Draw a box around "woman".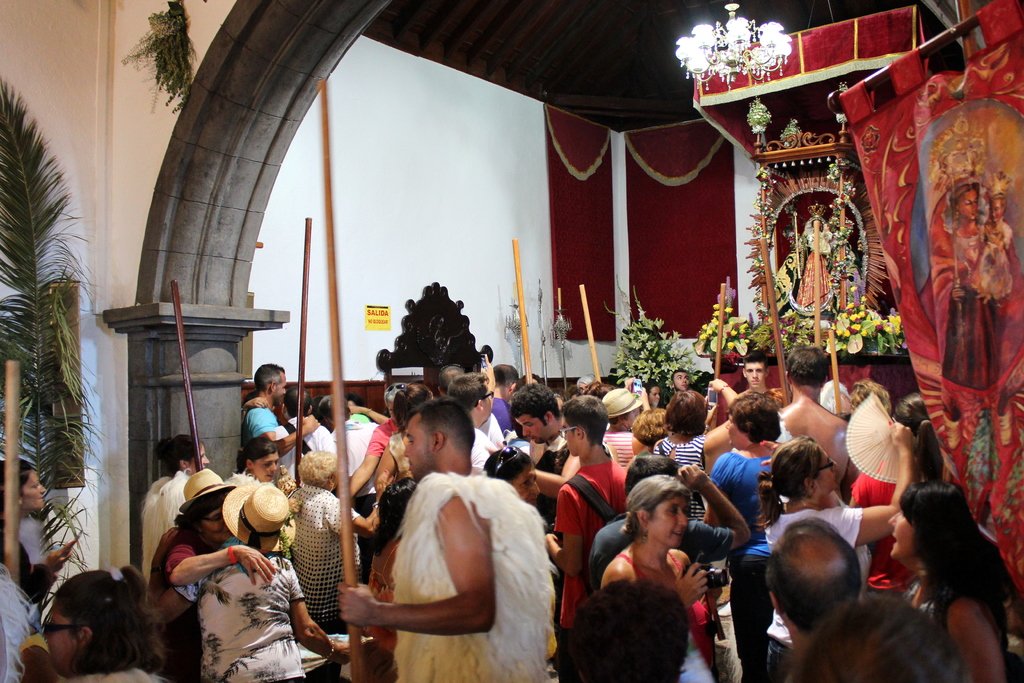
[596, 471, 720, 682].
